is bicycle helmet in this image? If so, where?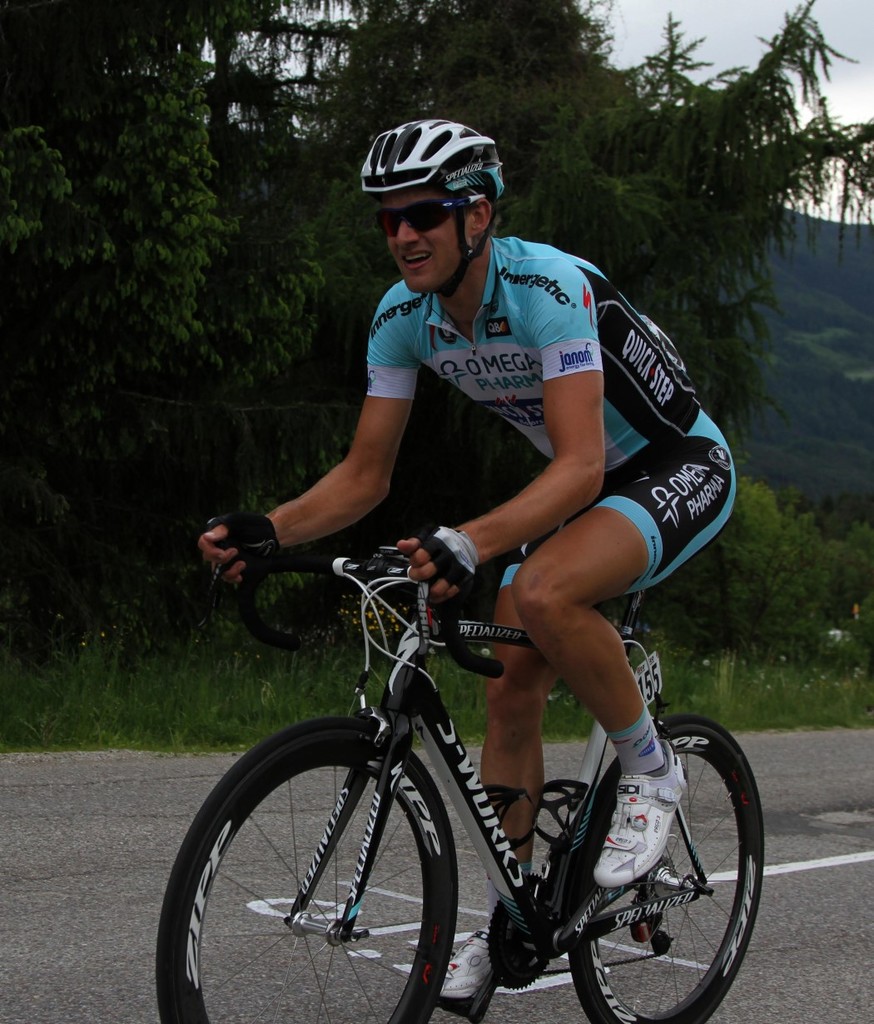
Yes, at x1=360, y1=112, x2=504, y2=294.
